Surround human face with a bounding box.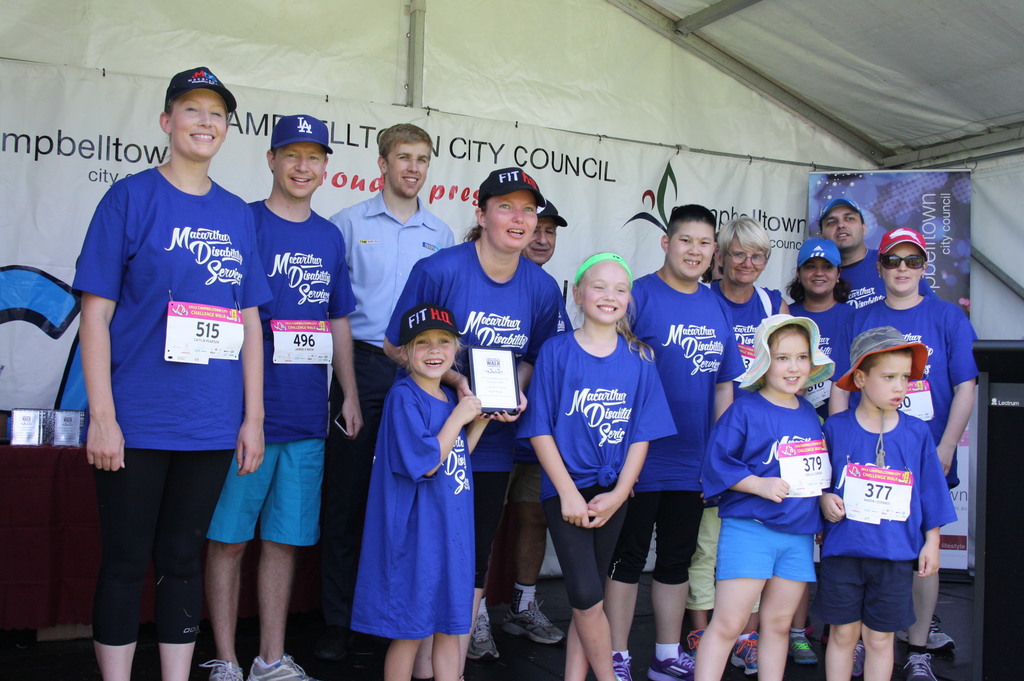
[868, 359, 909, 414].
